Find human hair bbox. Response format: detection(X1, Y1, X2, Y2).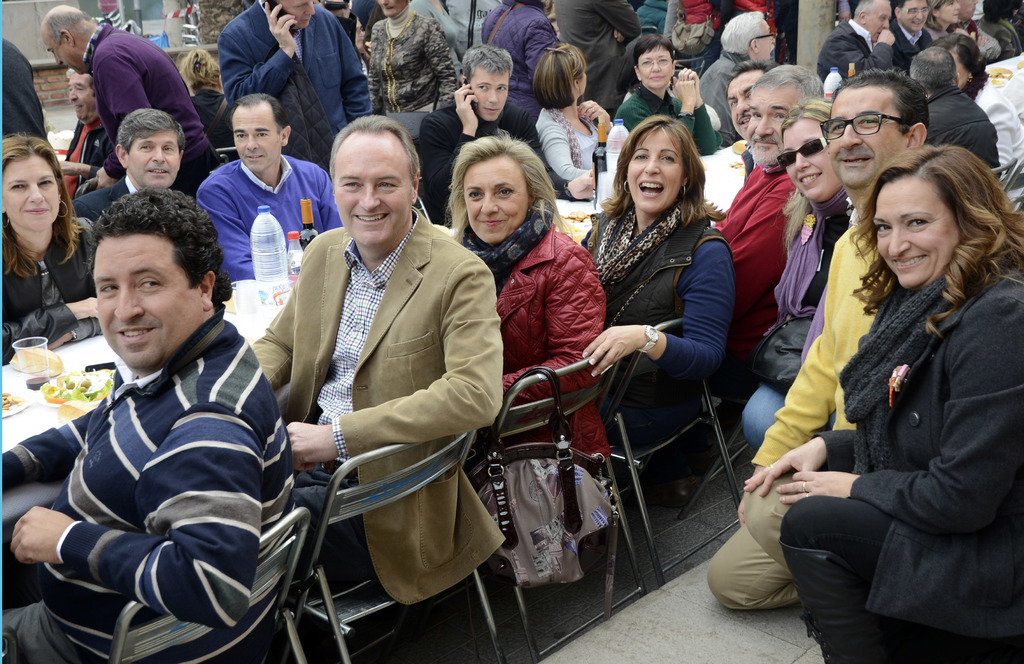
detection(780, 99, 831, 254).
